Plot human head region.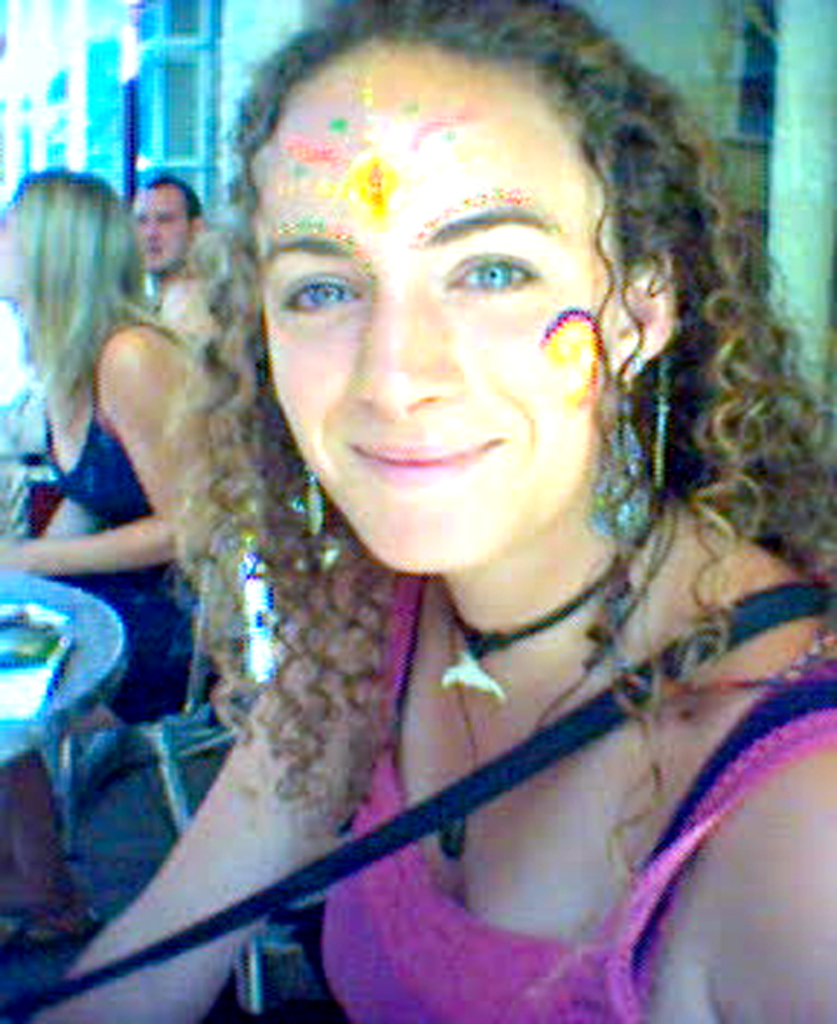
Plotted at <box>223,5,649,551</box>.
